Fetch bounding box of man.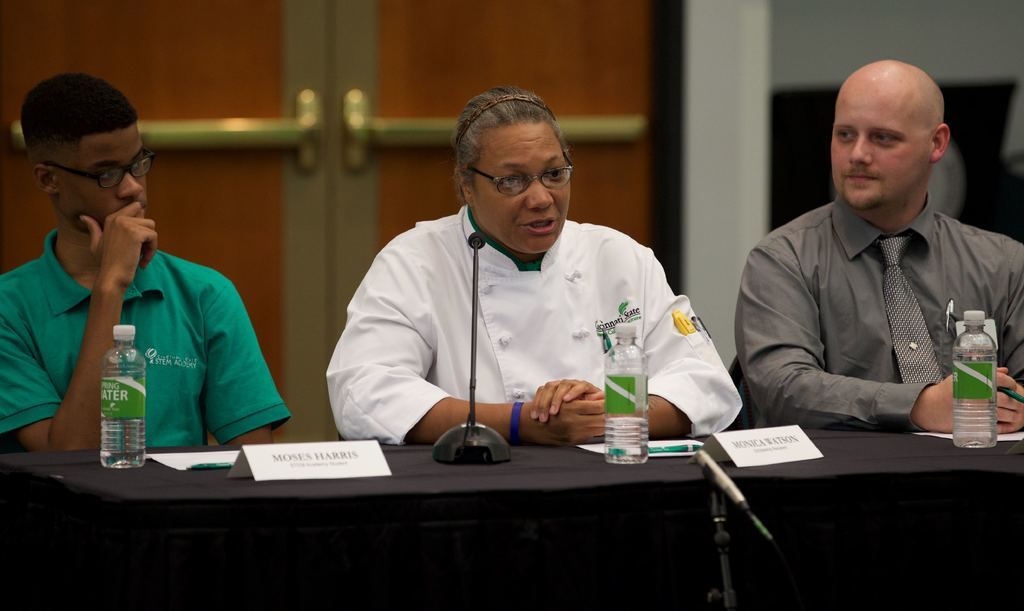
Bbox: {"x1": 0, "y1": 67, "x2": 292, "y2": 455}.
